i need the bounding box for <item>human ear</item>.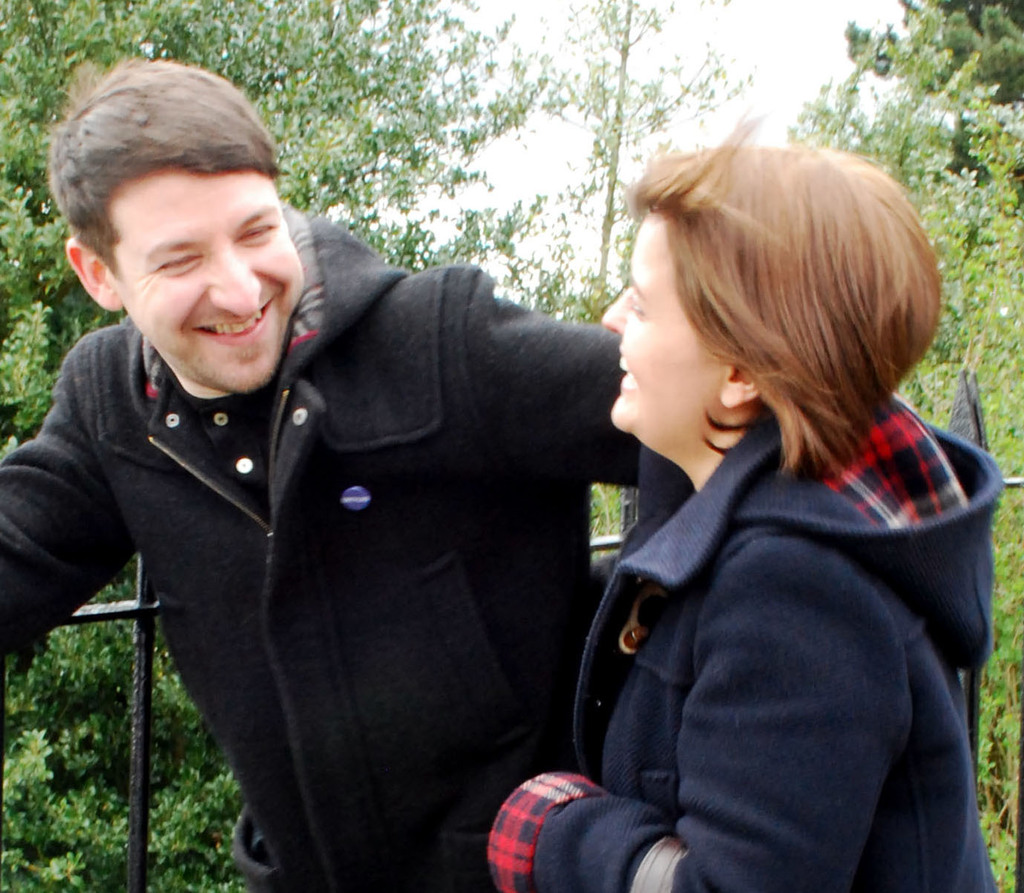
Here it is: (722,353,761,409).
